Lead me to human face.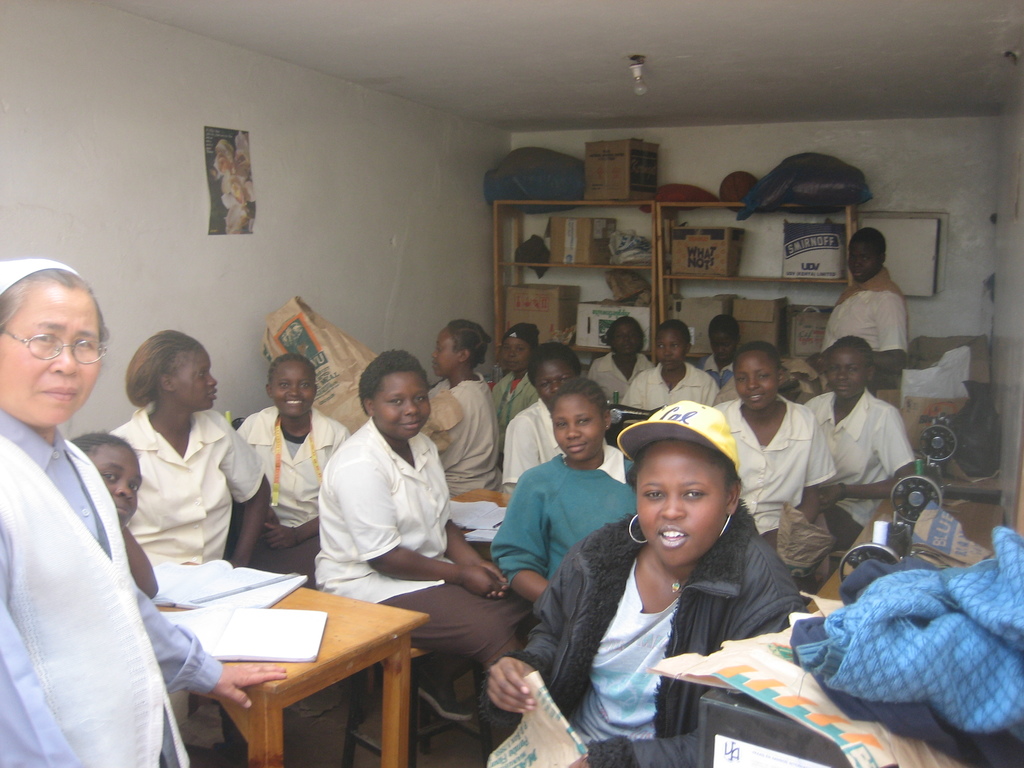
Lead to bbox=[710, 325, 737, 364].
